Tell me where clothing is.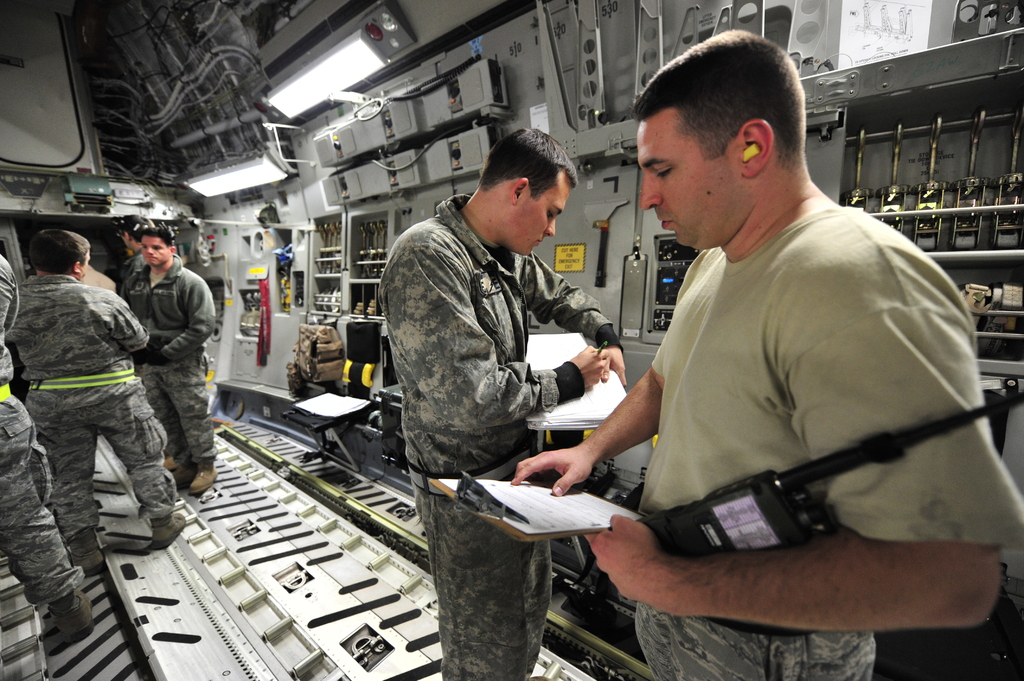
clothing is at locate(116, 247, 145, 310).
